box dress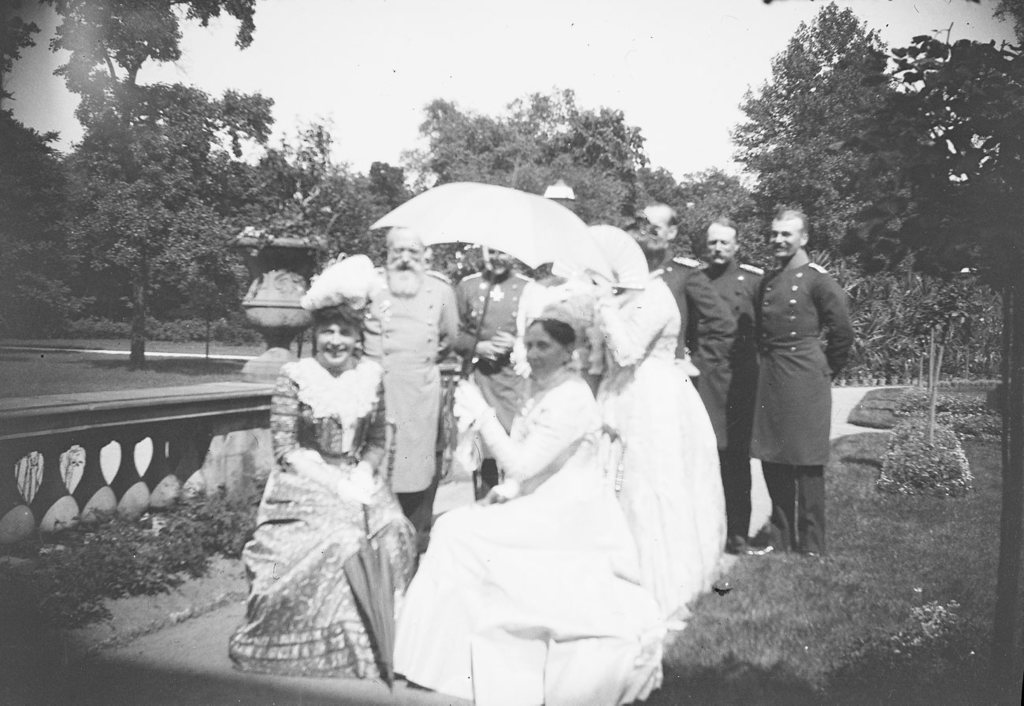
<region>570, 268, 731, 621</region>
